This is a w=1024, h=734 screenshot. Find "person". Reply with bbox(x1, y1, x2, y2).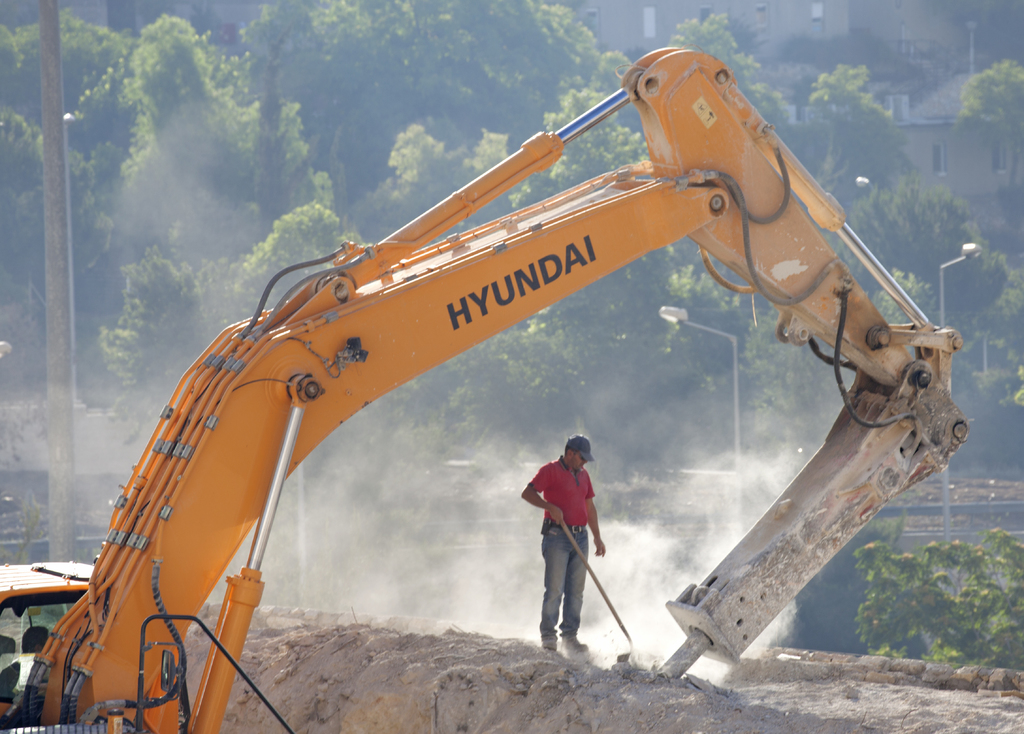
bbox(534, 416, 624, 672).
